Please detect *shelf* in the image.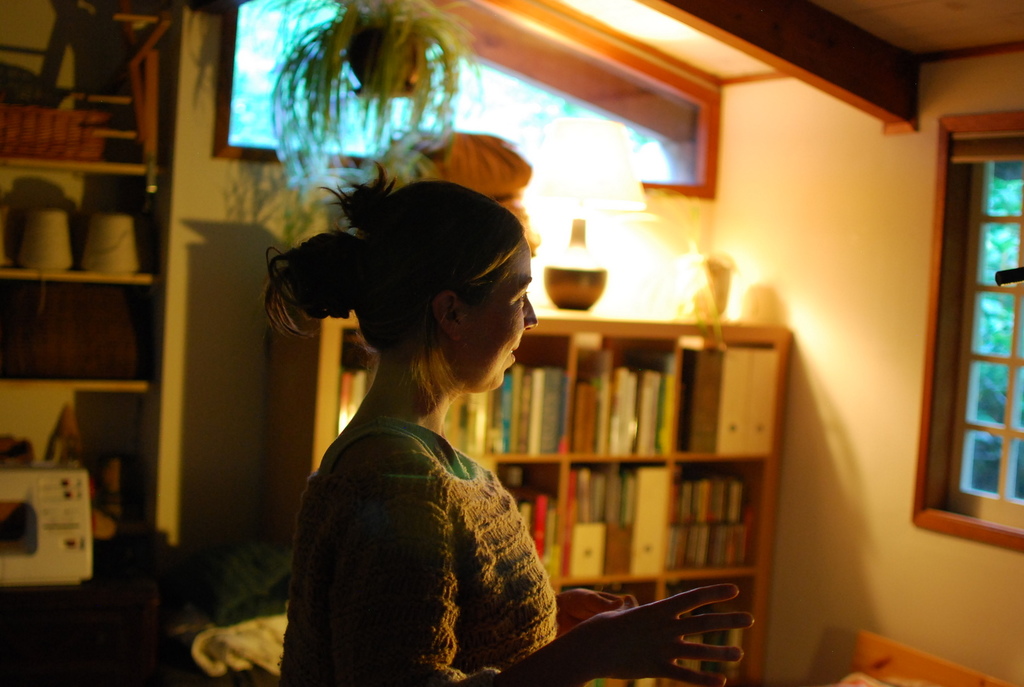
0,2,178,553.
